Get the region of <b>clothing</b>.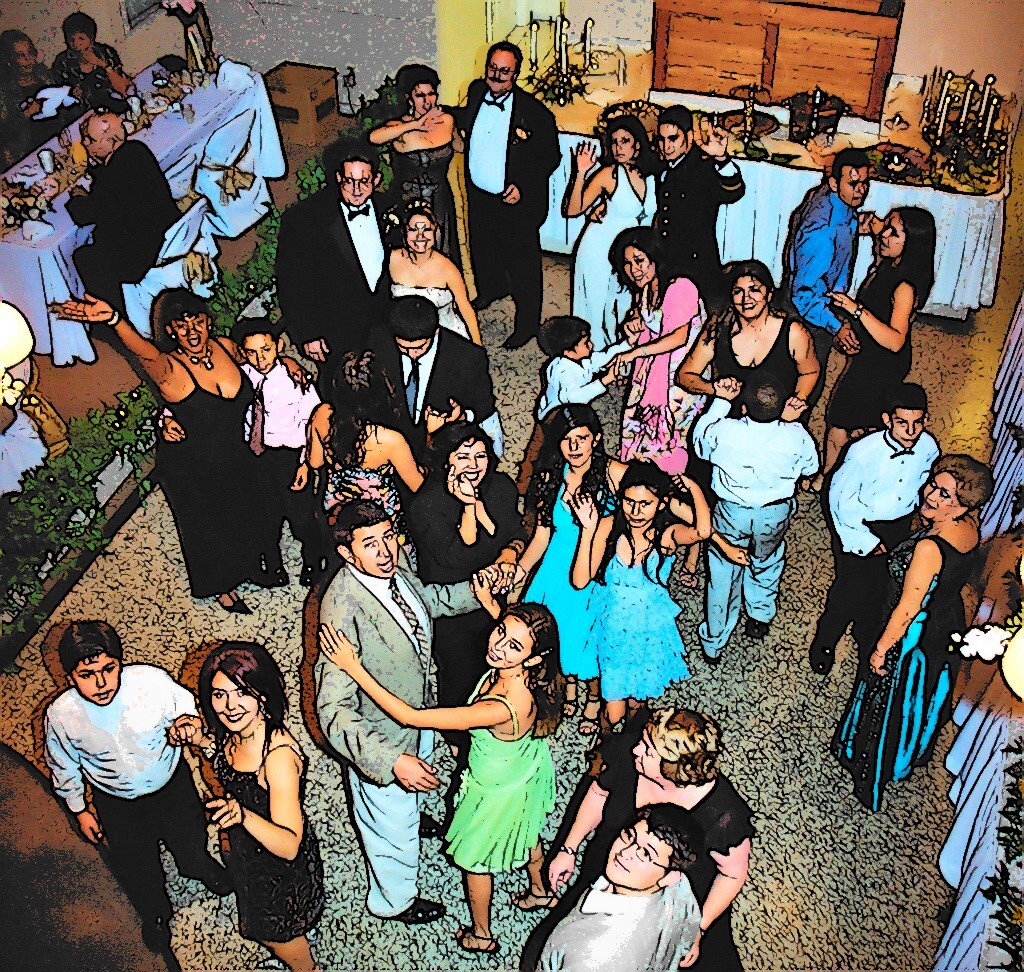
<region>828, 430, 935, 650</region>.
